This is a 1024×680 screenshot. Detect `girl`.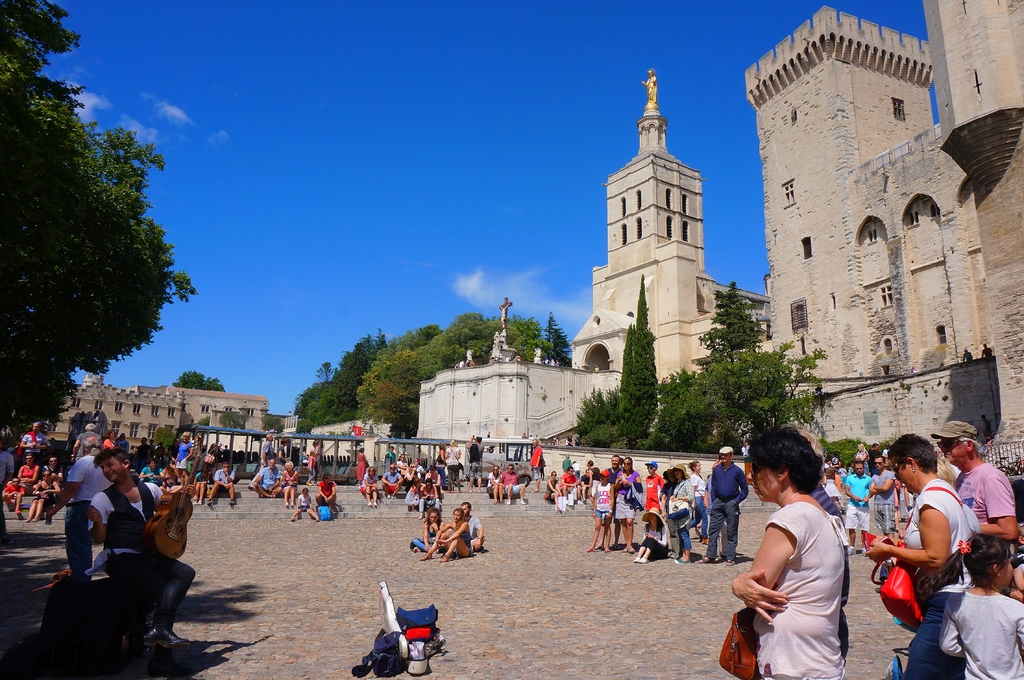
locate(846, 462, 854, 475).
